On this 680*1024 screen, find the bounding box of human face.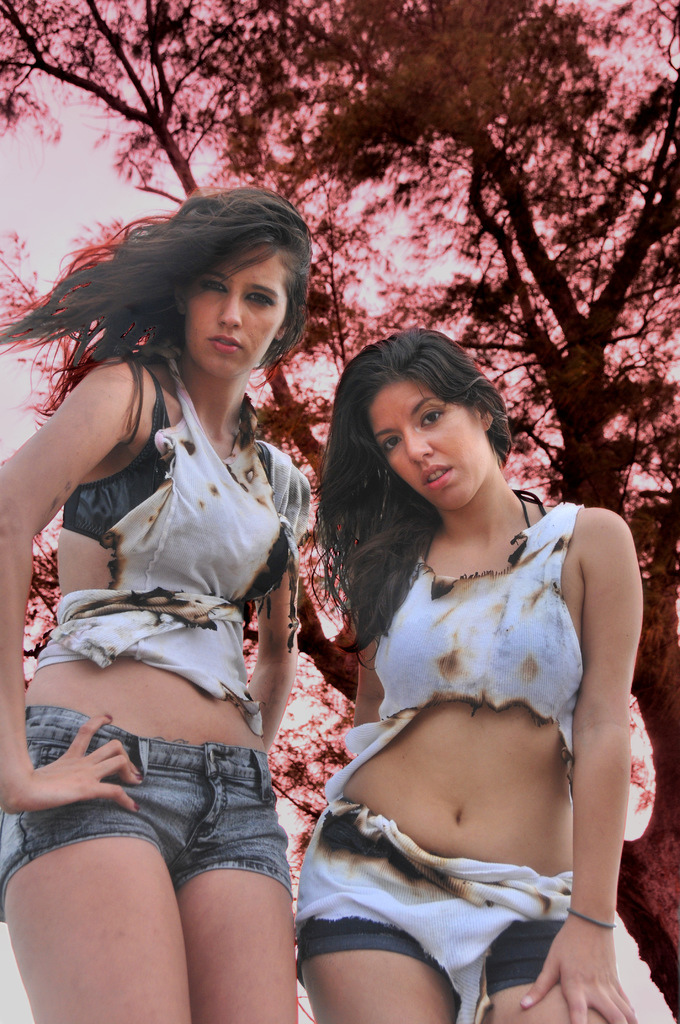
Bounding box: <region>372, 370, 487, 507</region>.
